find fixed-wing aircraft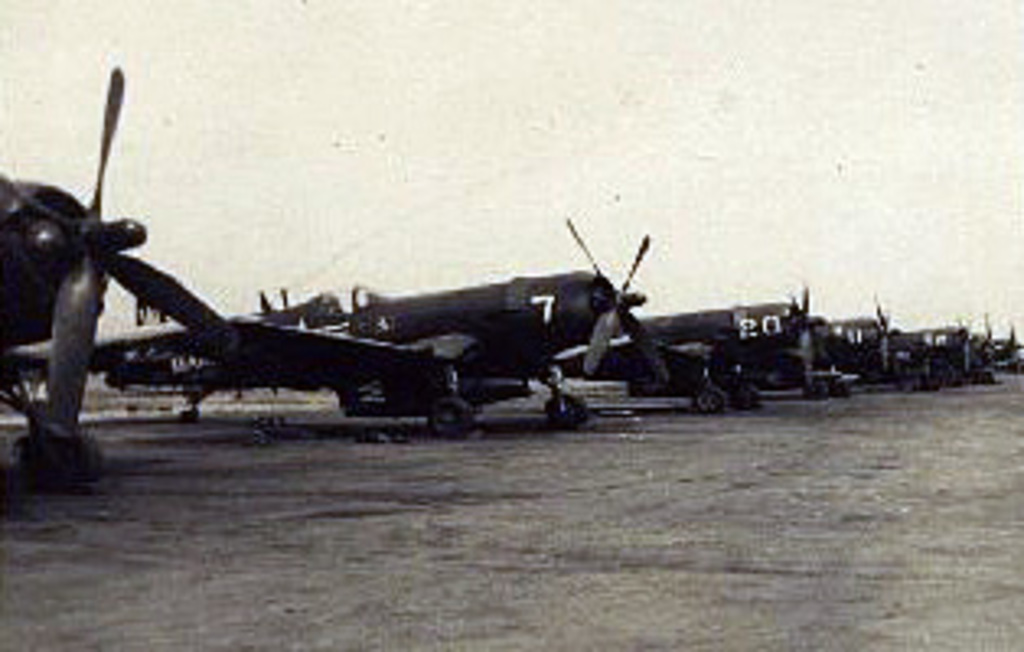
l=642, t=297, r=832, b=411
